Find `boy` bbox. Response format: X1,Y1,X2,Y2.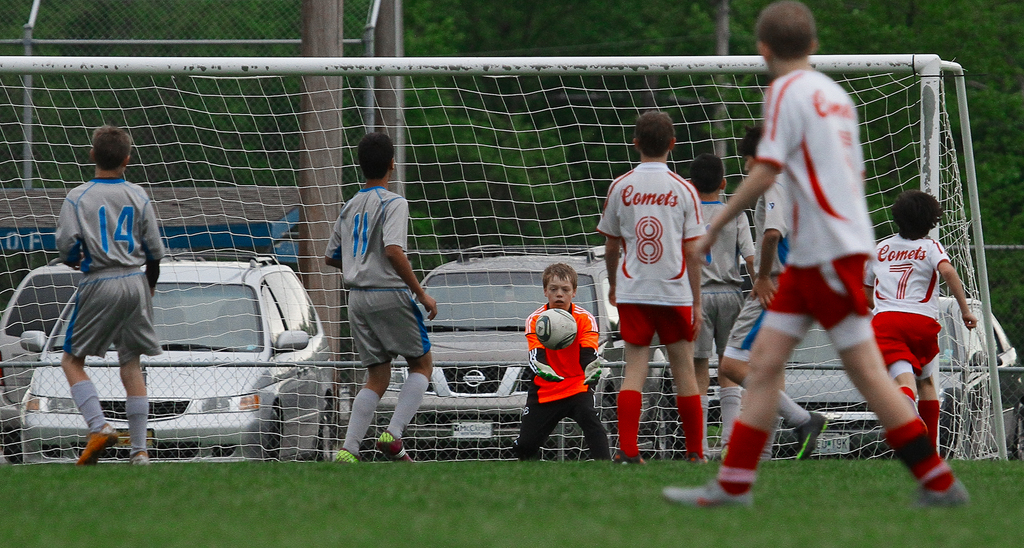
328,129,436,467.
